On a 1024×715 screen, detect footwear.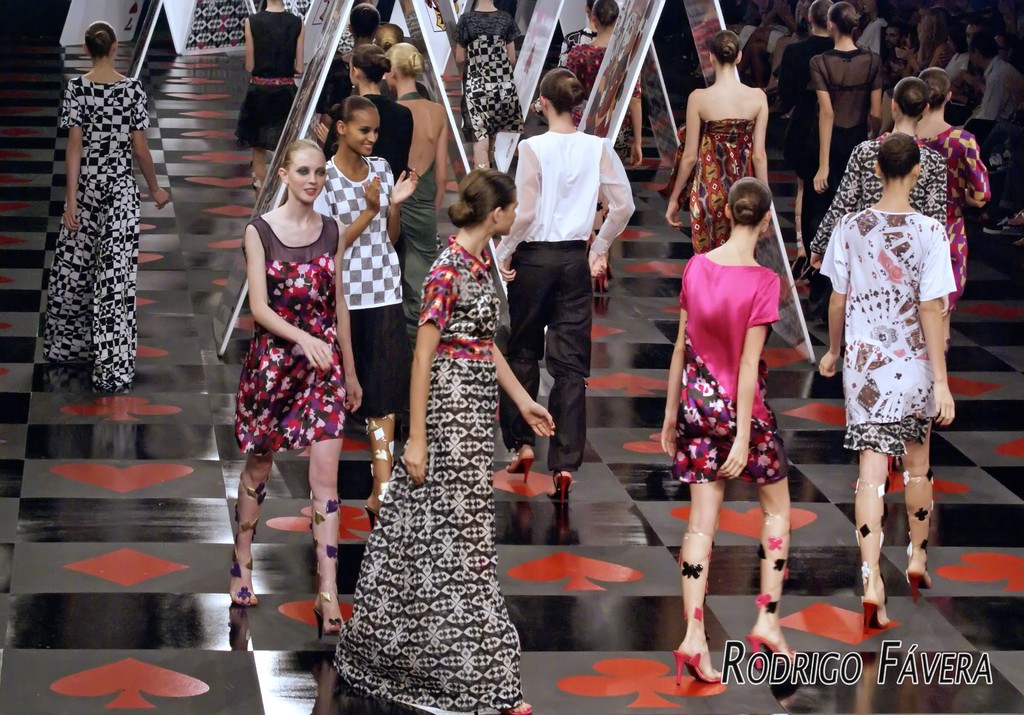
(x1=672, y1=651, x2=723, y2=685).
